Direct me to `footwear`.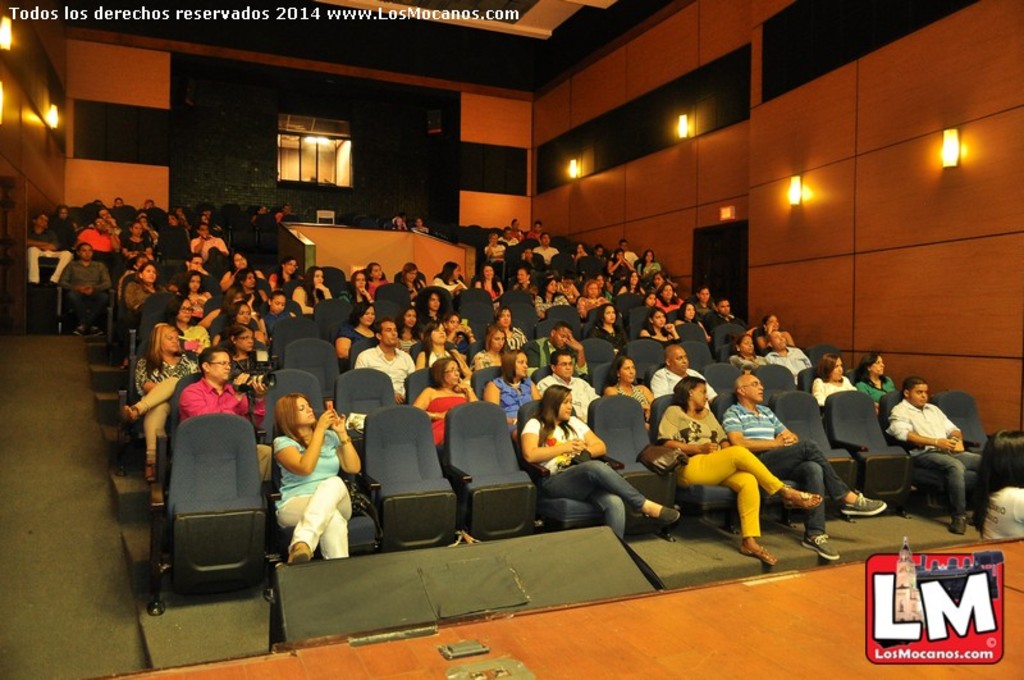
Direction: bbox=(801, 533, 841, 560).
